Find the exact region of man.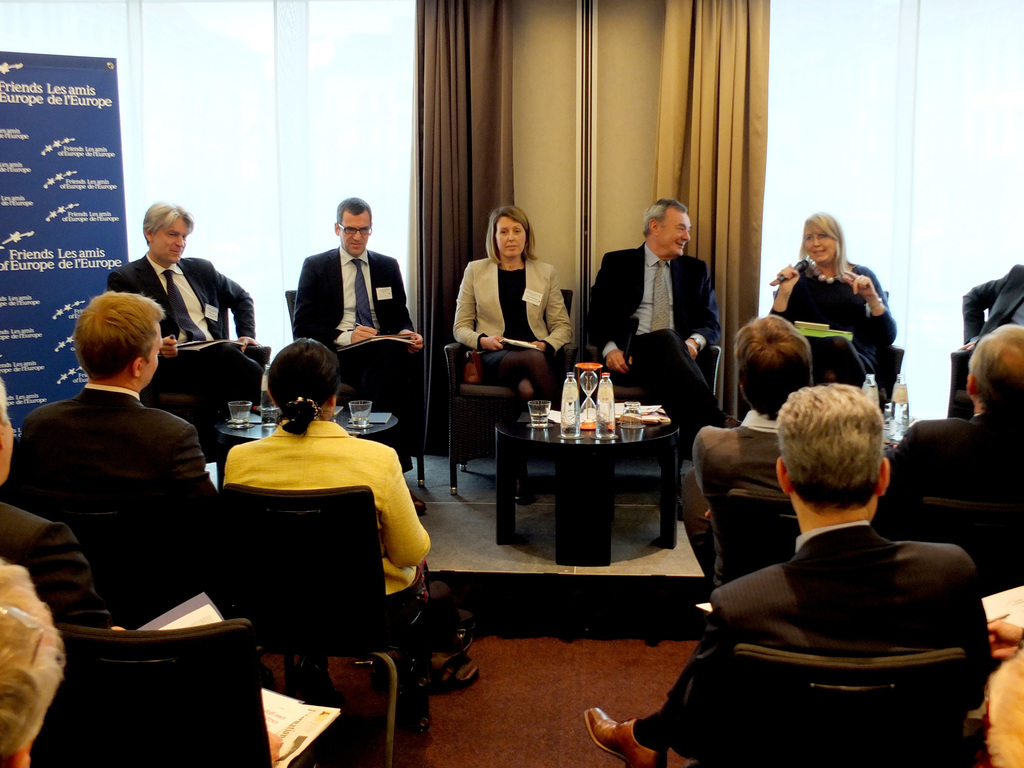
Exact region: [107, 201, 255, 412].
